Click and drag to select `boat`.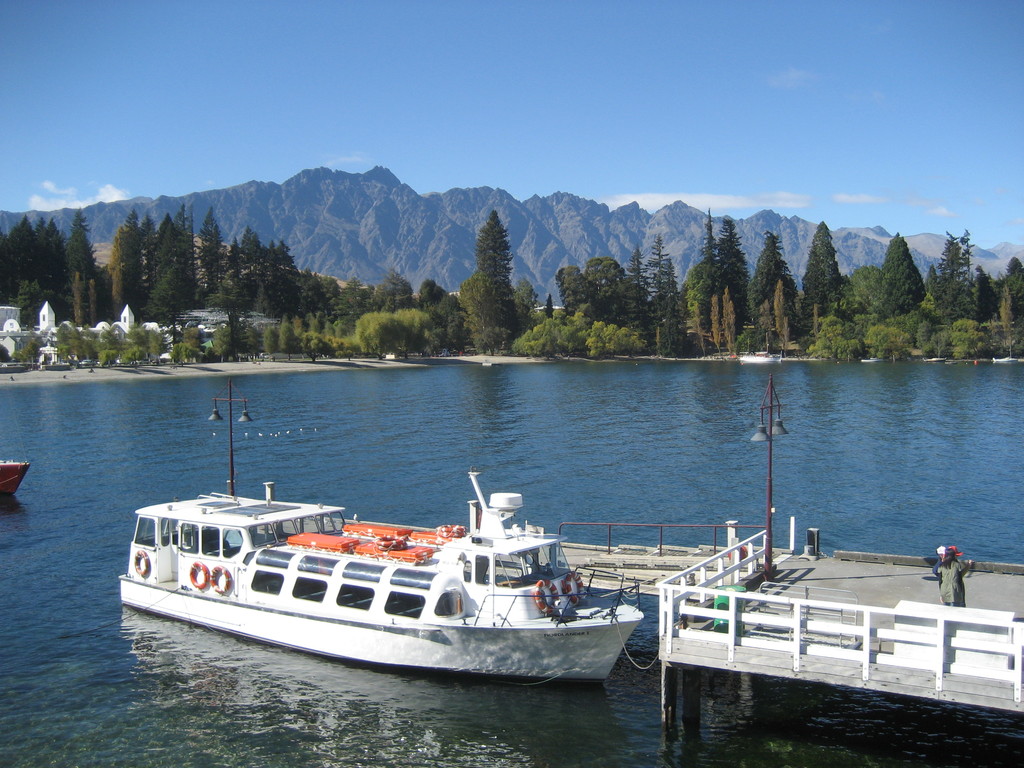
Selection: region(114, 456, 659, 687).
